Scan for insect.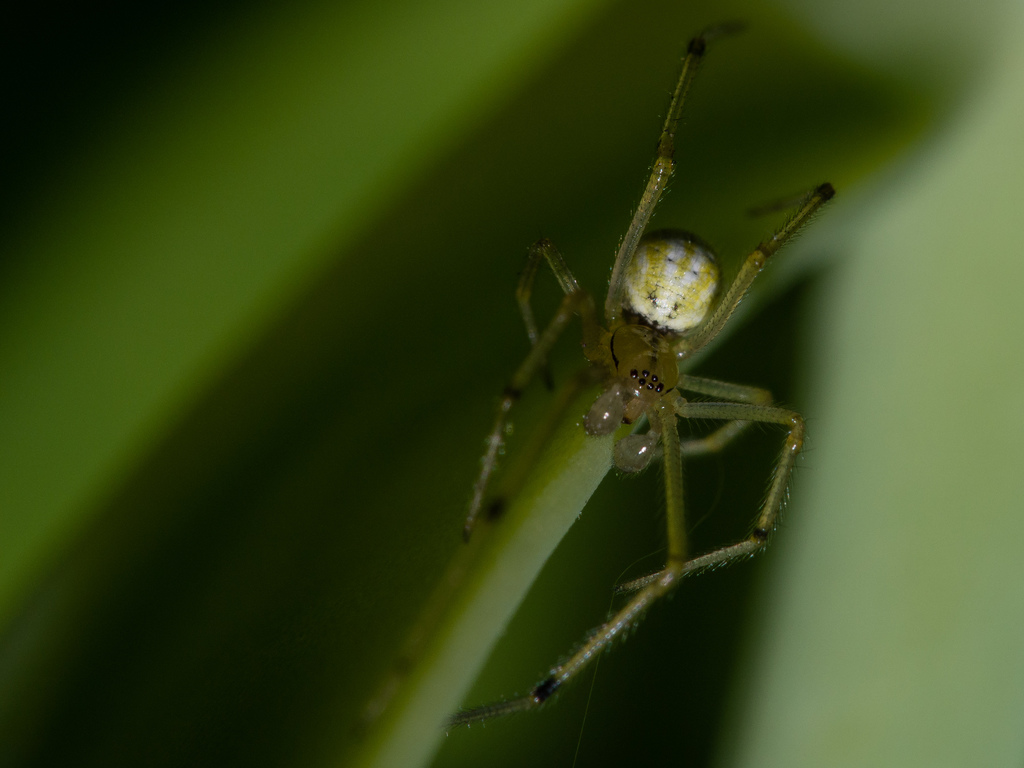
Scan result: box(340, 49, 847, 726).
